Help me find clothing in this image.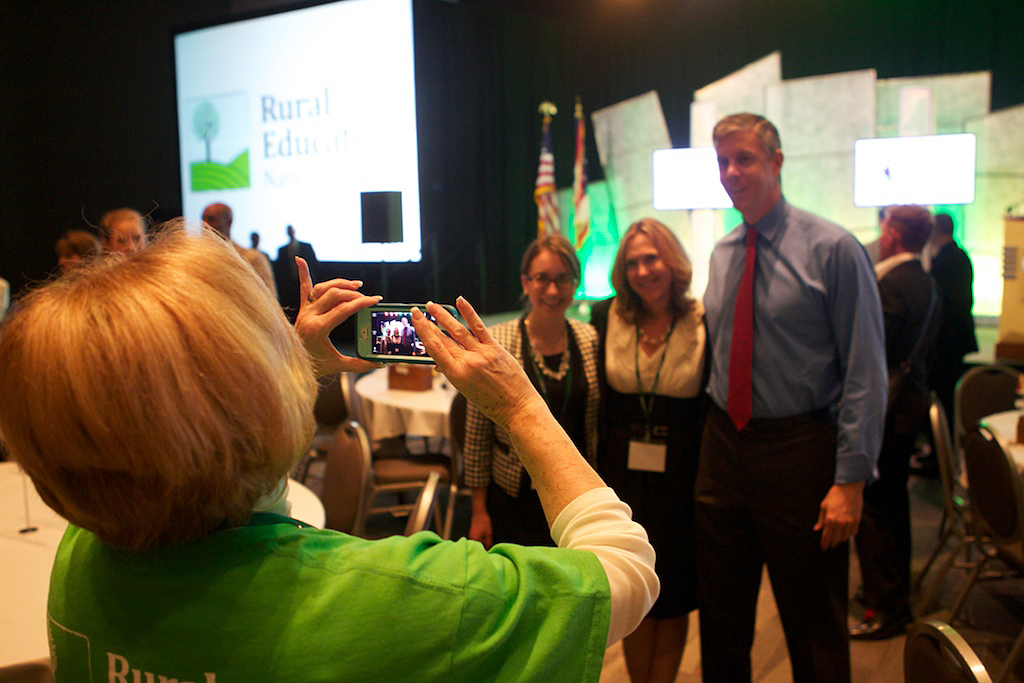
Found it: region(856, 248, 935, 613).
